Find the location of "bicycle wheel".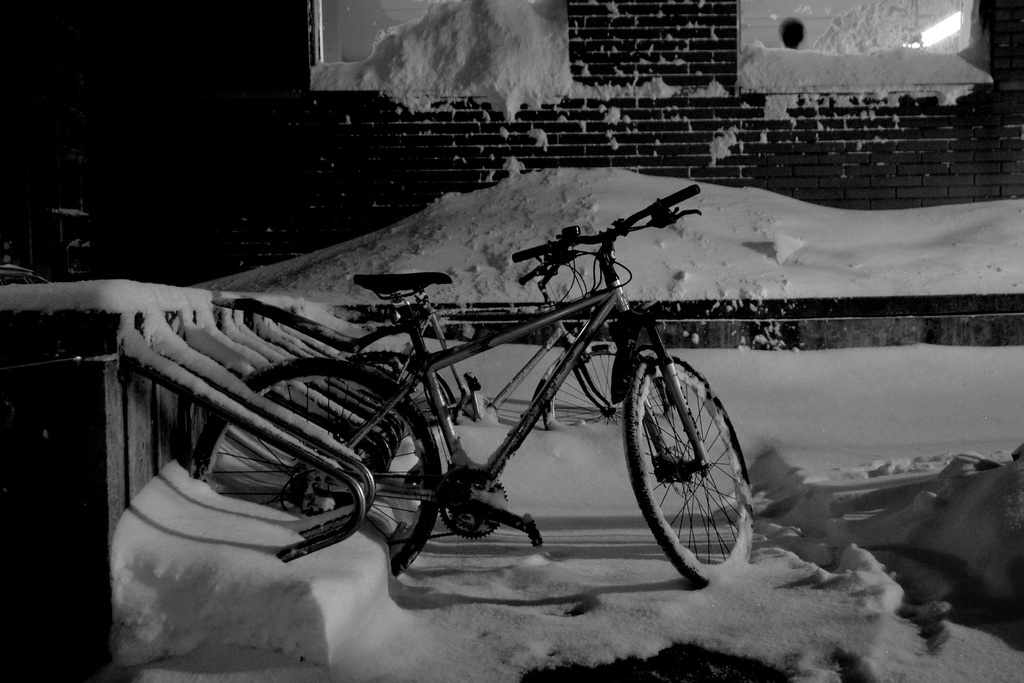
Location: 538, 333, 668, 441.
